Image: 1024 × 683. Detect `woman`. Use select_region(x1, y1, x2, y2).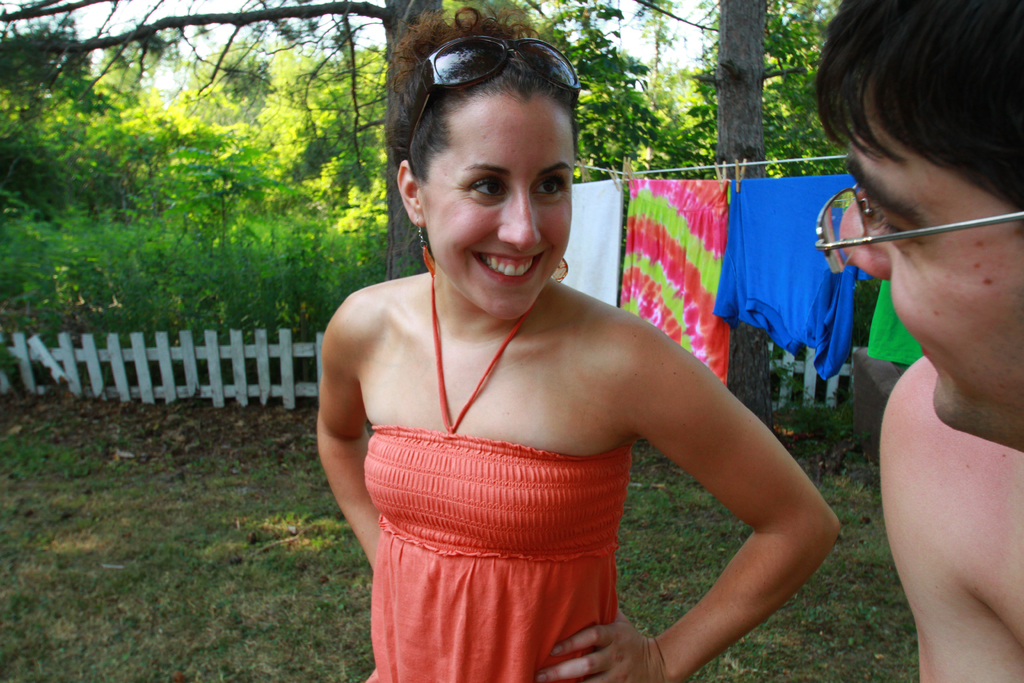
select_region(318, 11, 835, 682).
